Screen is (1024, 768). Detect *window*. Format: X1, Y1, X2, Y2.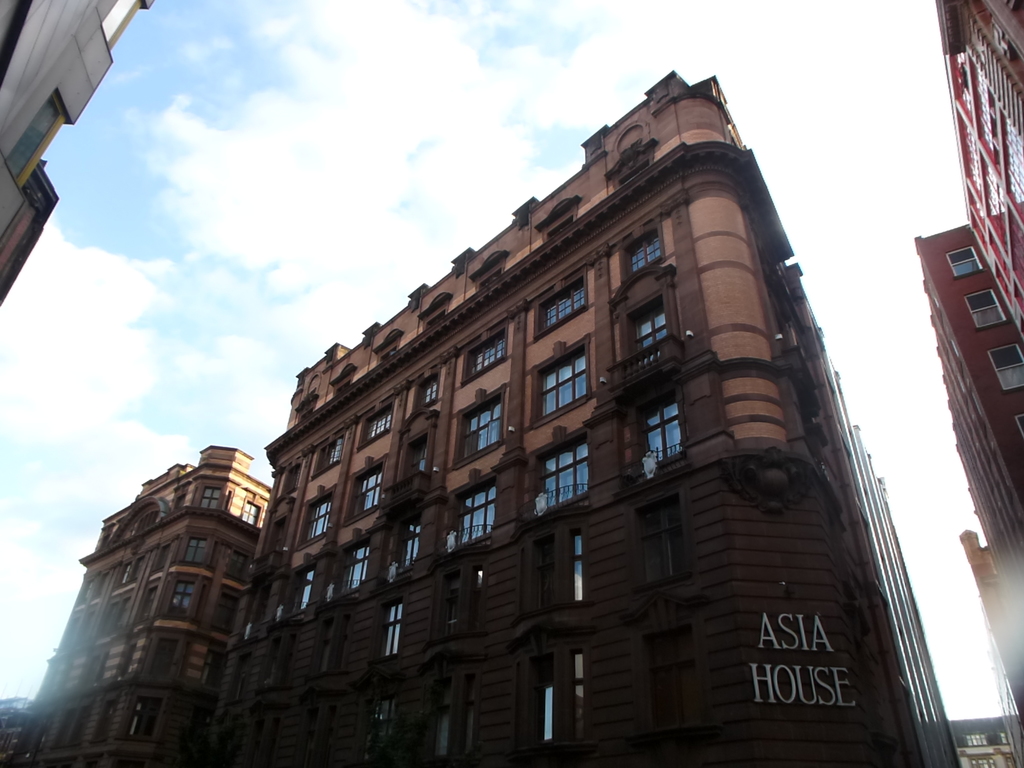
446, 477, 500, 549.
